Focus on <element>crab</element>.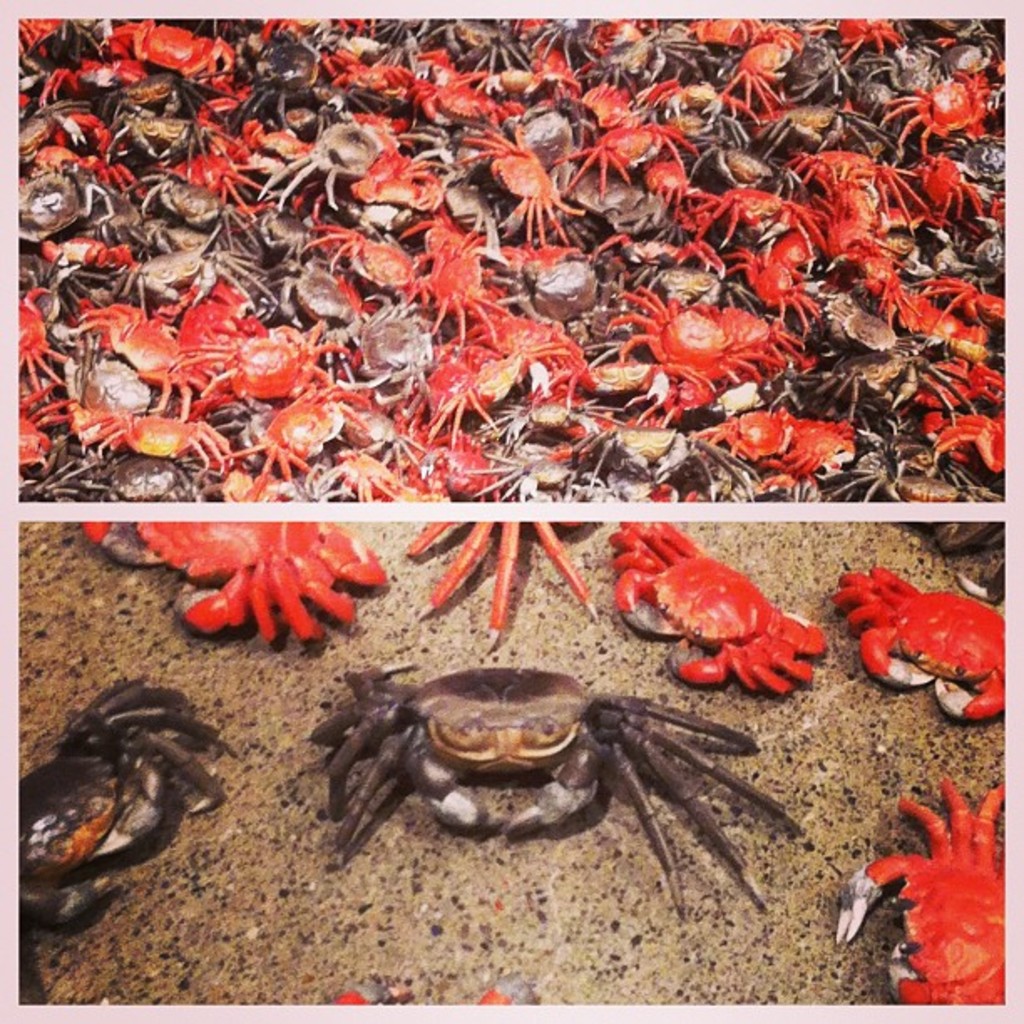
Focused at 830, 773, 1022, 1022.
